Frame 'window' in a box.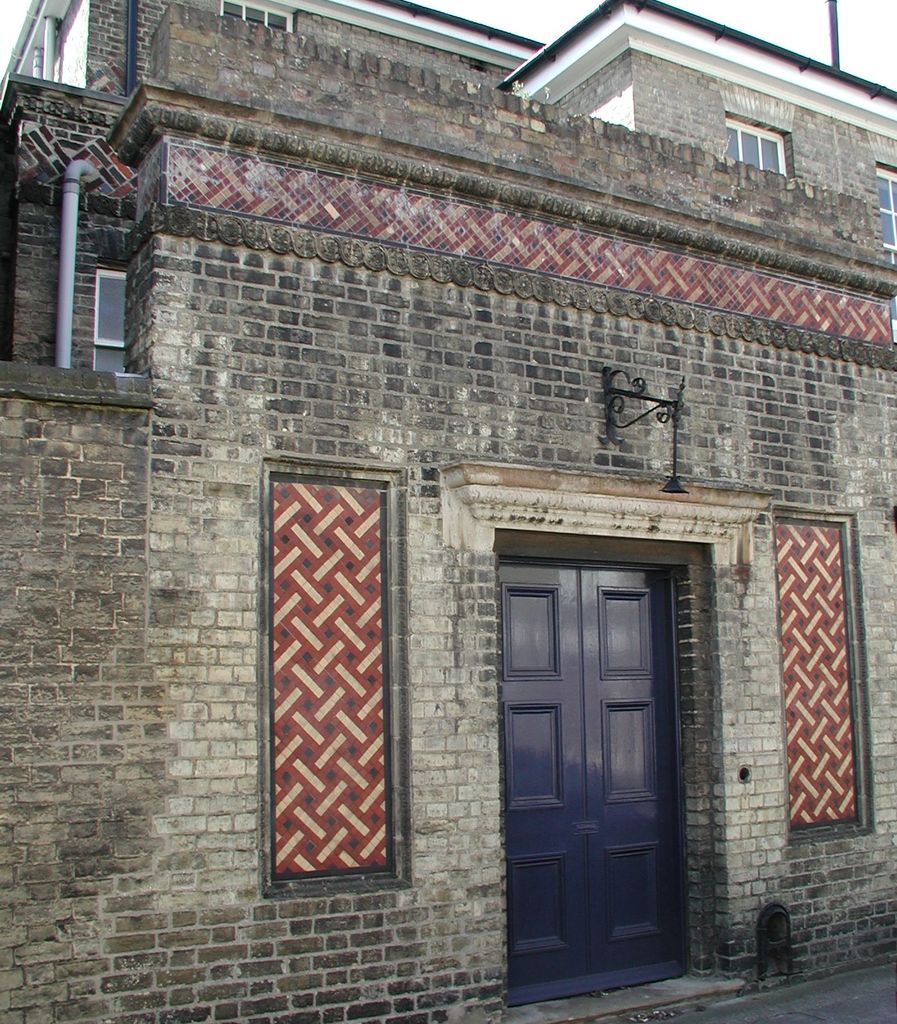
[95, 272, 128, 375].
